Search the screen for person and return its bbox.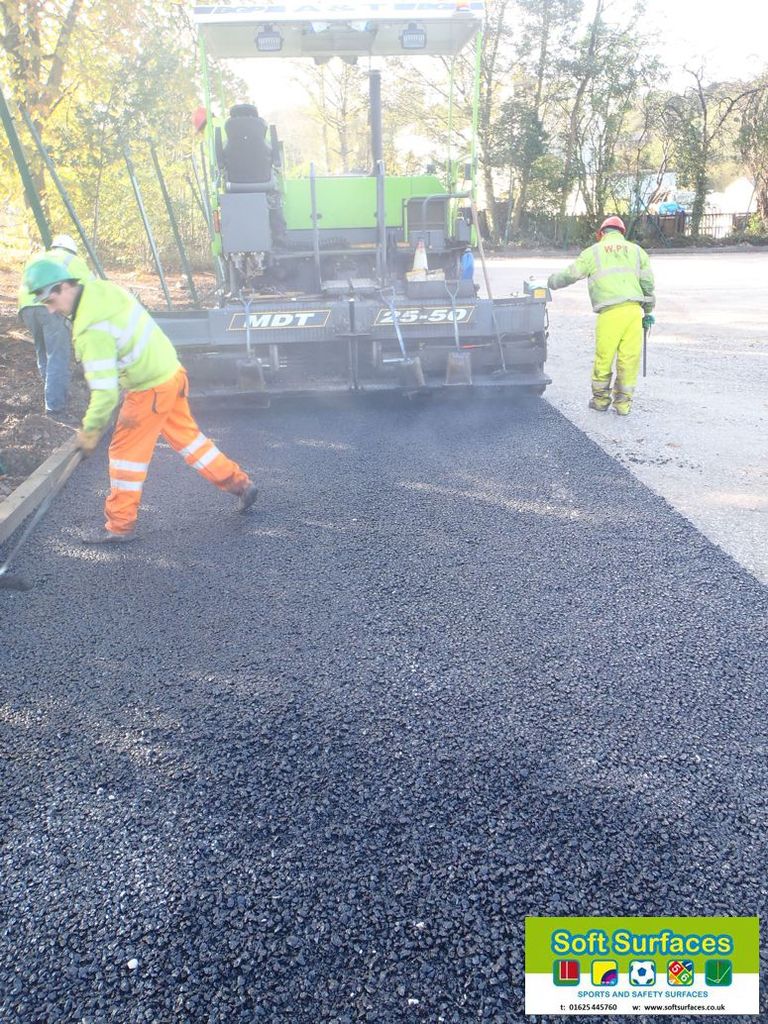
Found: crop(18, 235, 83, 414).
